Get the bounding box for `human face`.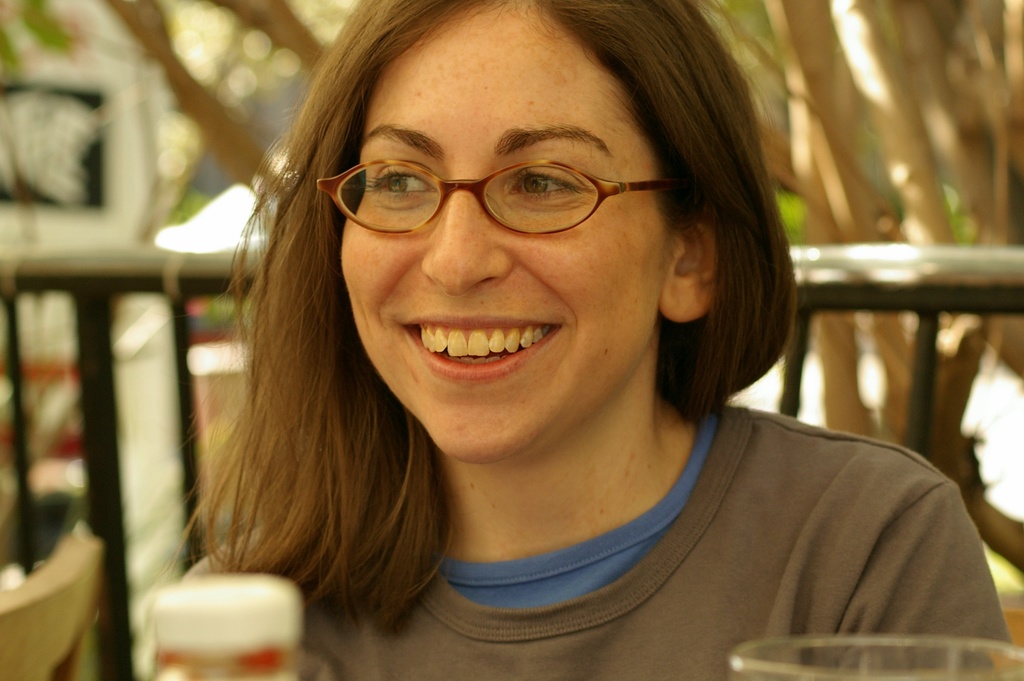
box=[339, 0, 660, 474].
